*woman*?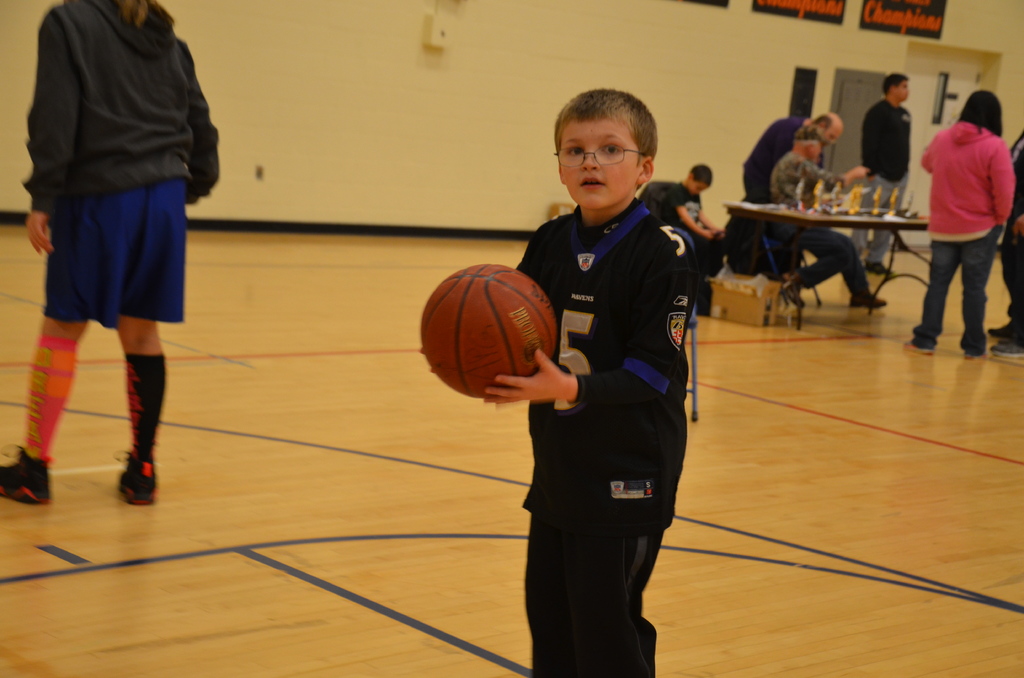
<bbox>902, 89, 1012, 354</bbox>
